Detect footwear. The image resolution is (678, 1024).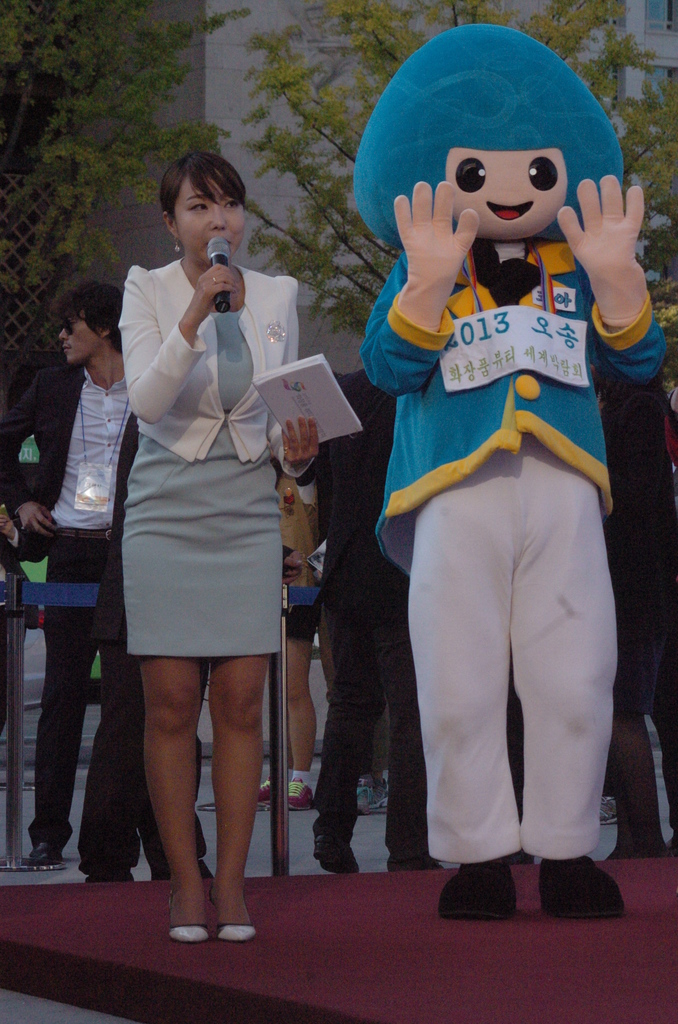
[207,885,258,941].
